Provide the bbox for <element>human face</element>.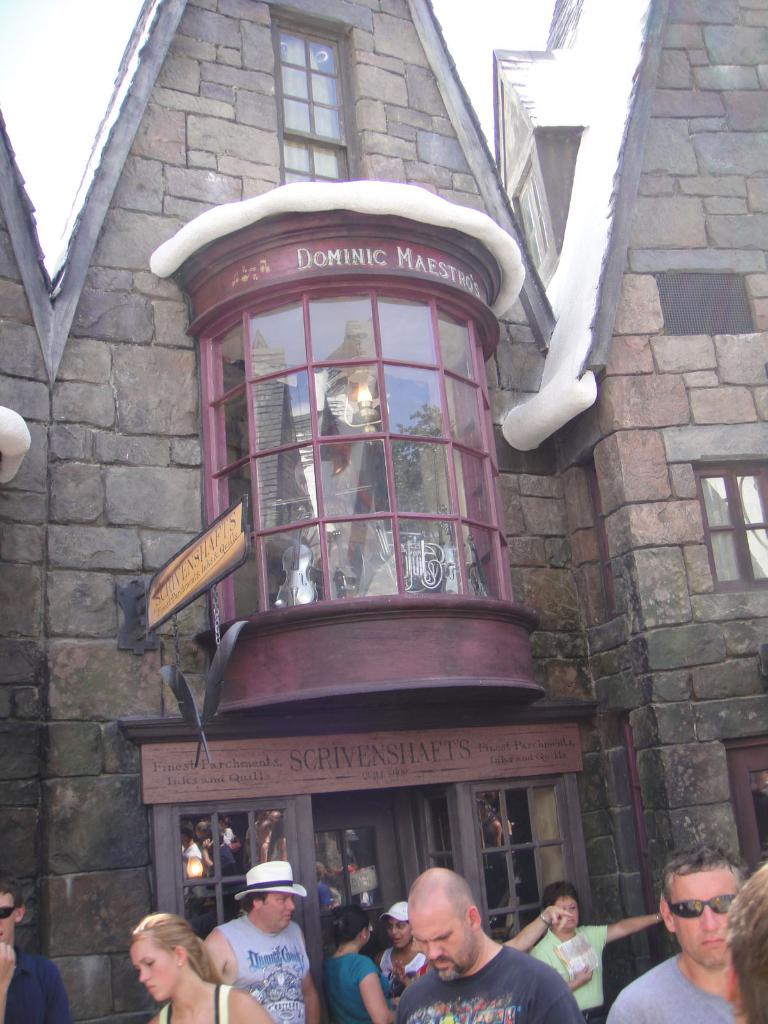
[669, 869, 737, 967].
